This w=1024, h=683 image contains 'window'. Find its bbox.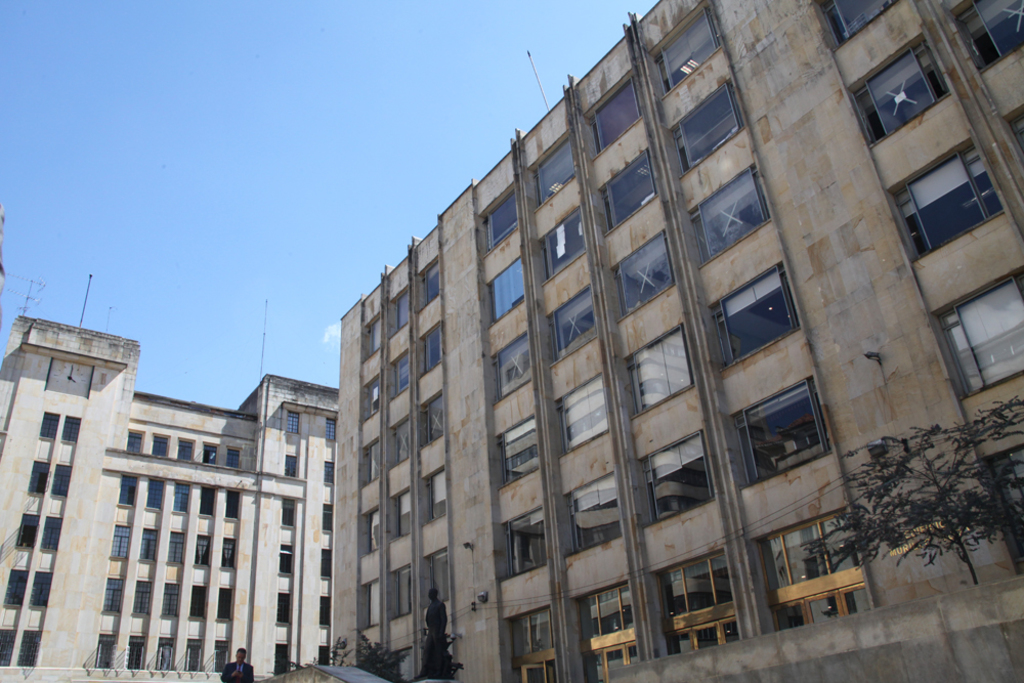
[x1=221, y1=545, x2=234, y2=564].
